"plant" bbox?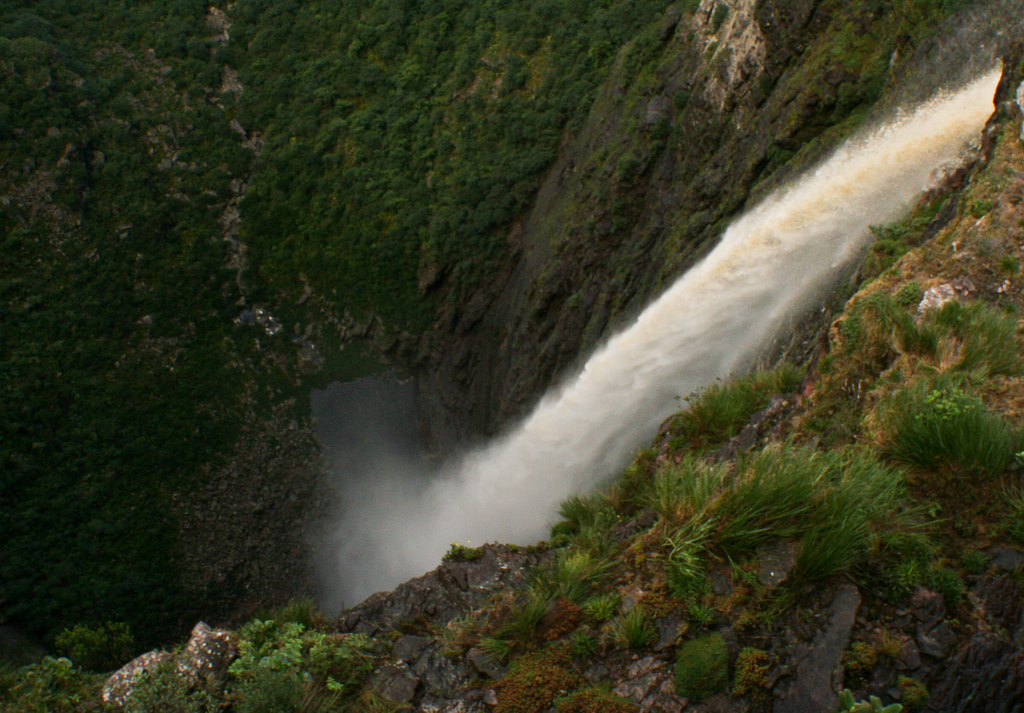
{"x1": 239, "y1": 600, "x2": 399, "y2": 696}
